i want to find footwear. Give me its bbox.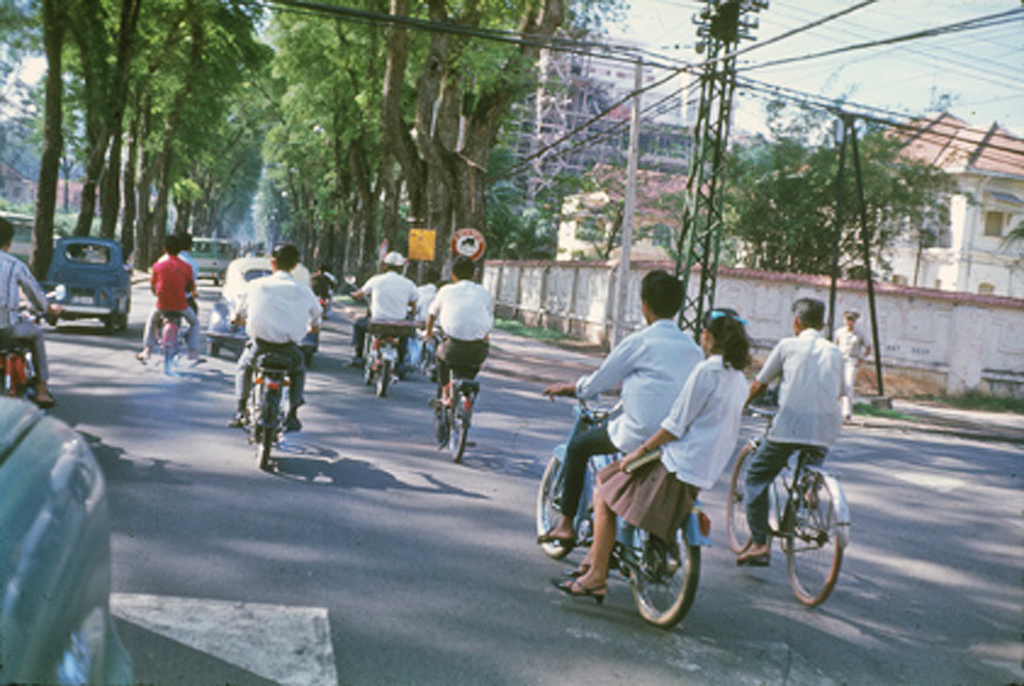
bbox=[286, 417, 301, 429].
